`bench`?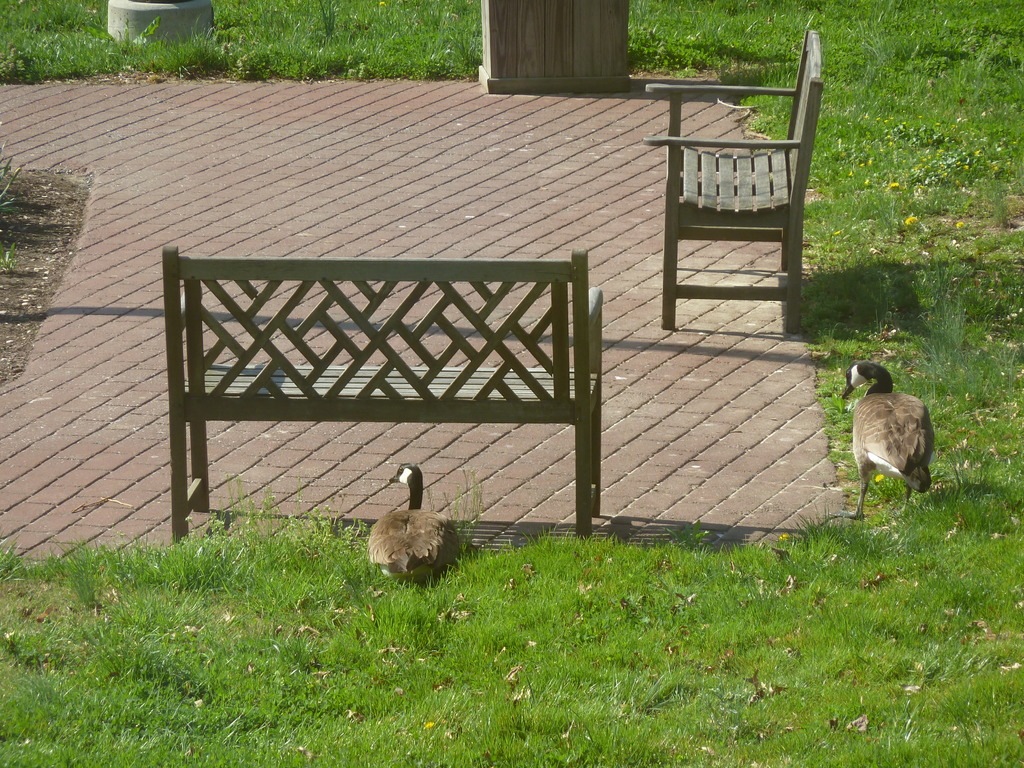
647:27:824:343
